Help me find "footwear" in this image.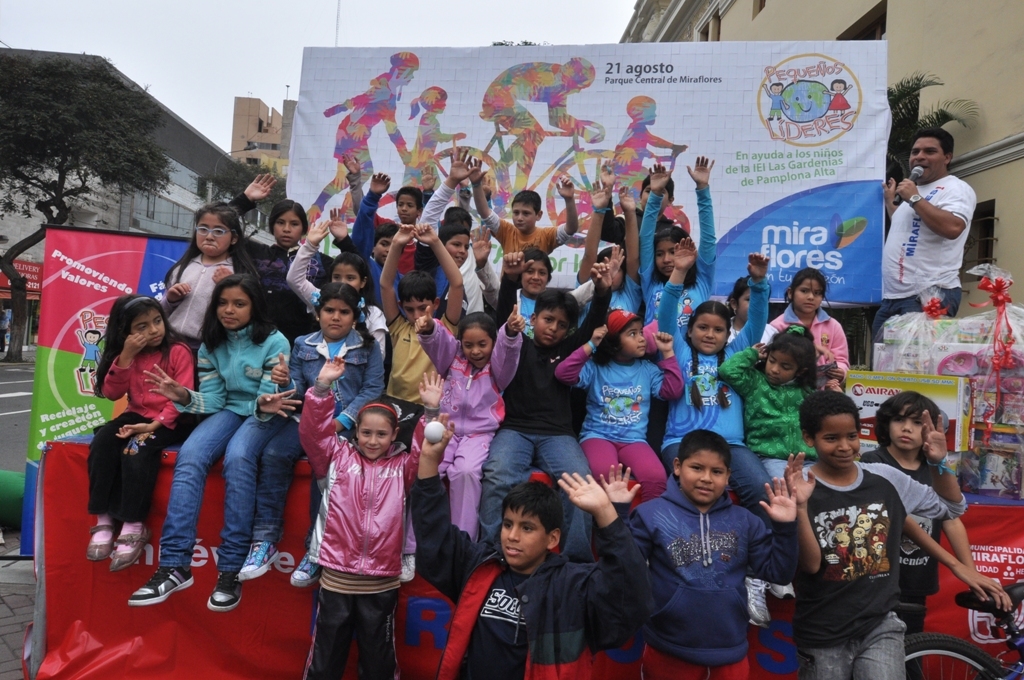
Found it: {"x1": 237, "y1": 540, "x2": 280, "y2": 584}.
